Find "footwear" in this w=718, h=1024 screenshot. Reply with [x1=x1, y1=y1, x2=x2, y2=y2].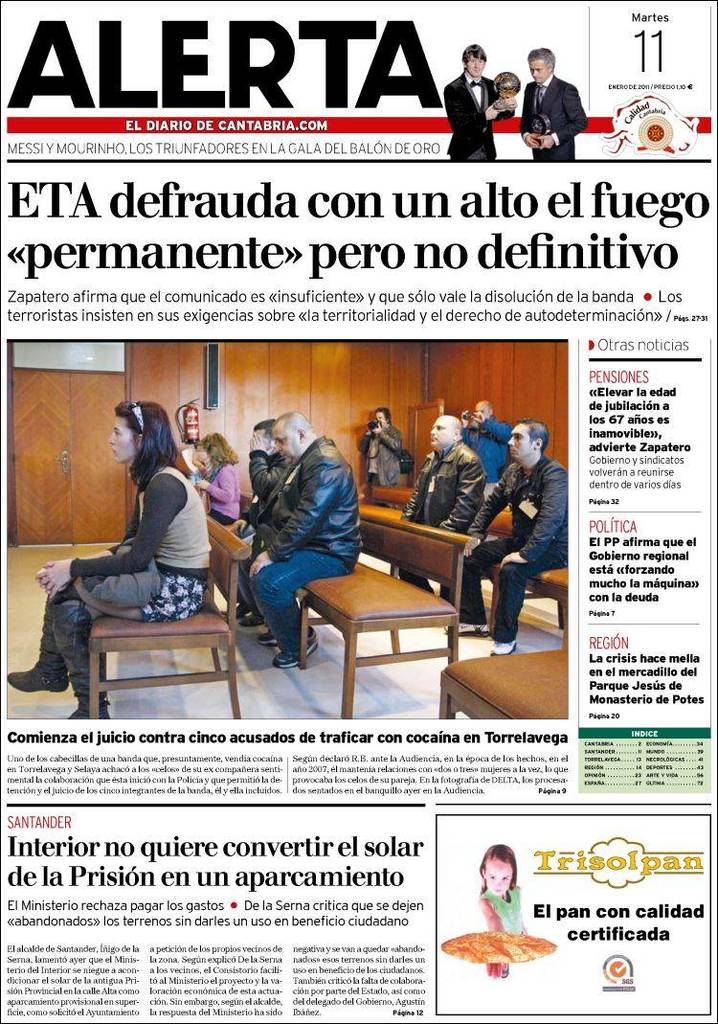
[x1=273, y1=623, x2=320, y2=670].
